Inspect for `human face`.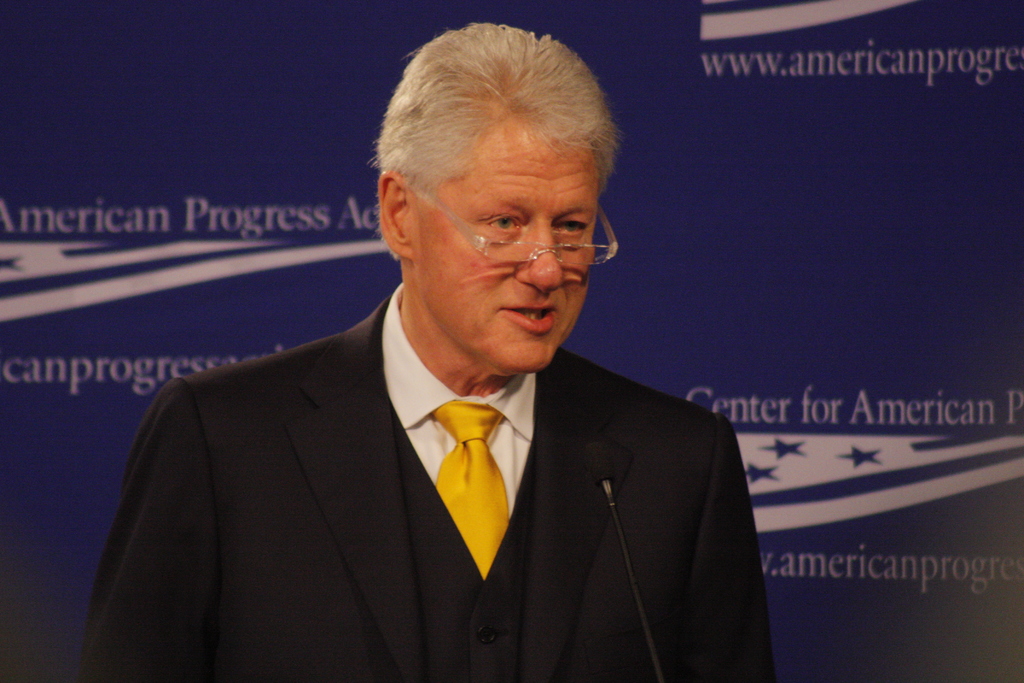
Inspection: <box>419,136,602,367</box>.
